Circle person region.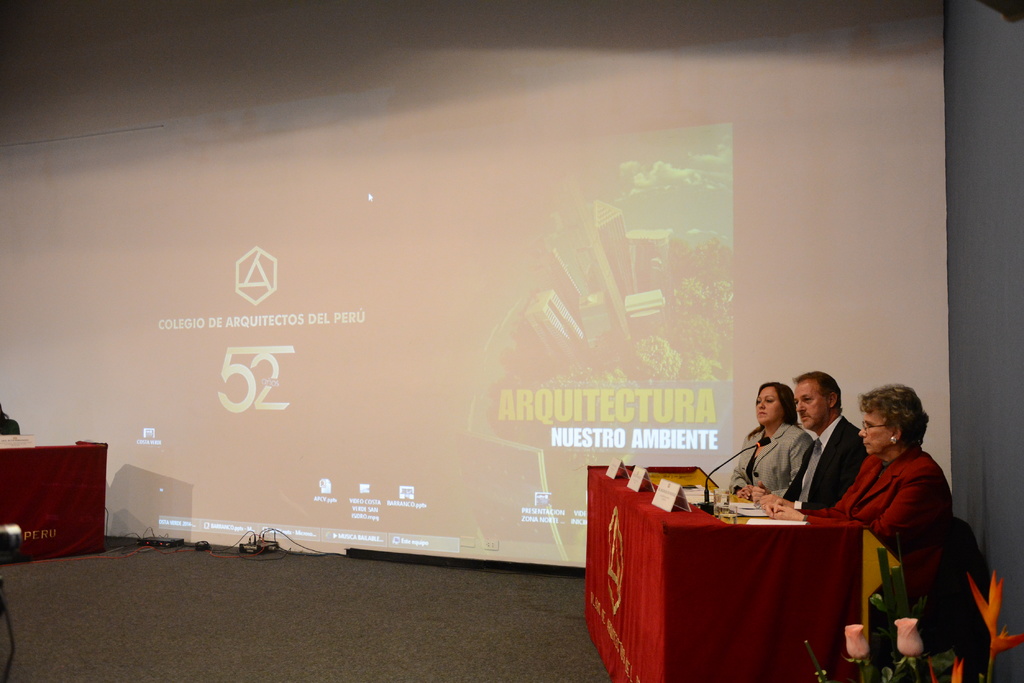
Region: left=729, top=382, right=813, bottom=491.
